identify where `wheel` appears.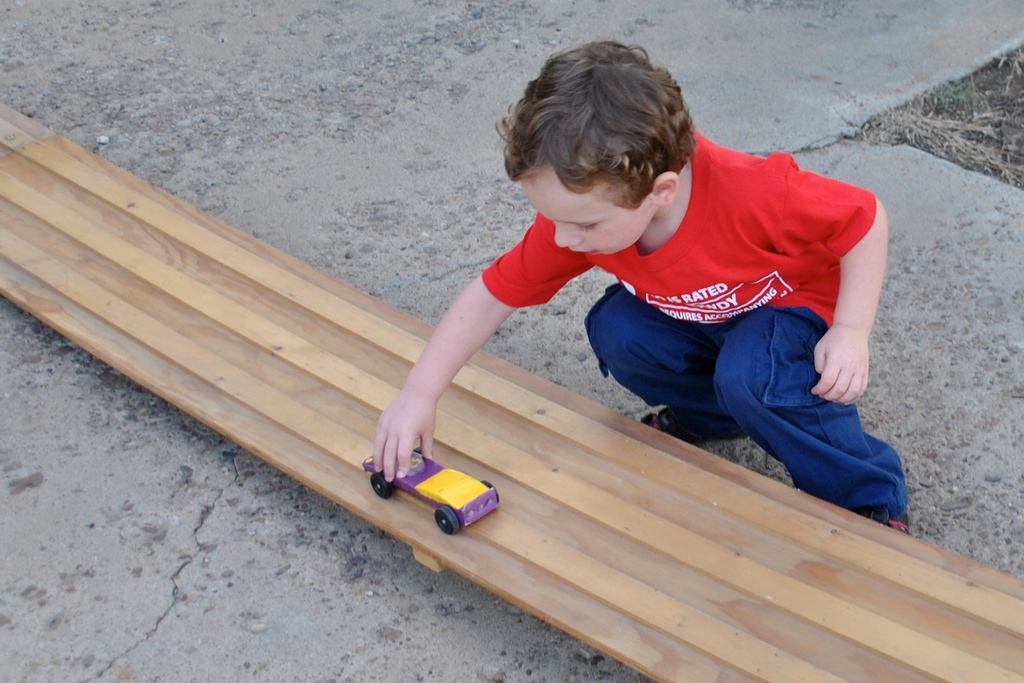
Appears at bbox(435, 508, 458, 534).
